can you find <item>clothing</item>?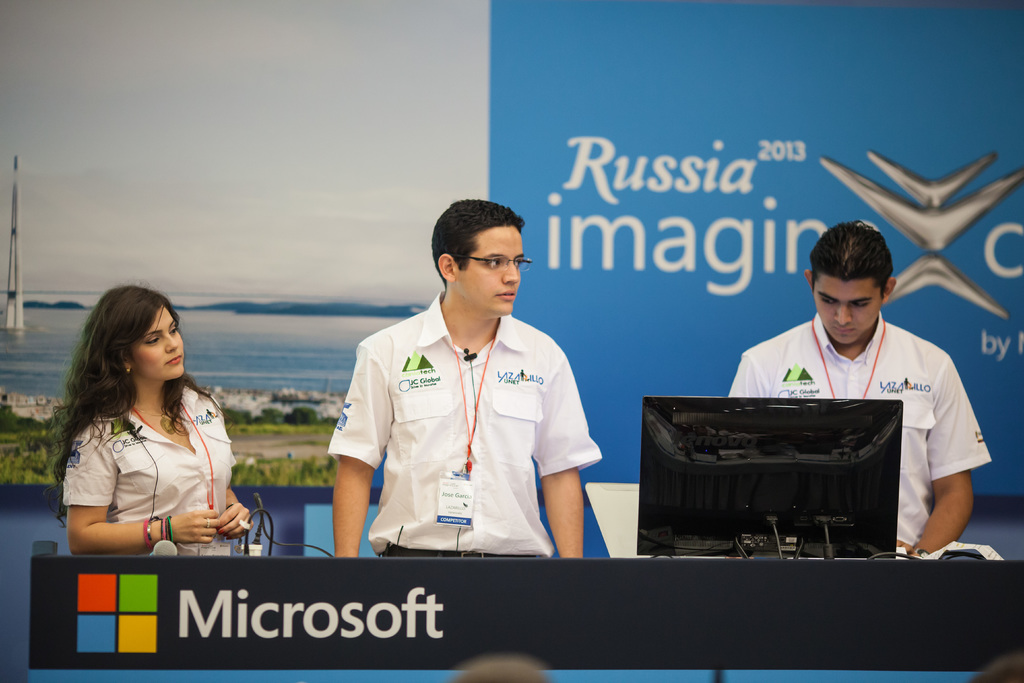
Yes, bounding box: <box>730,313,995,545</box>.
